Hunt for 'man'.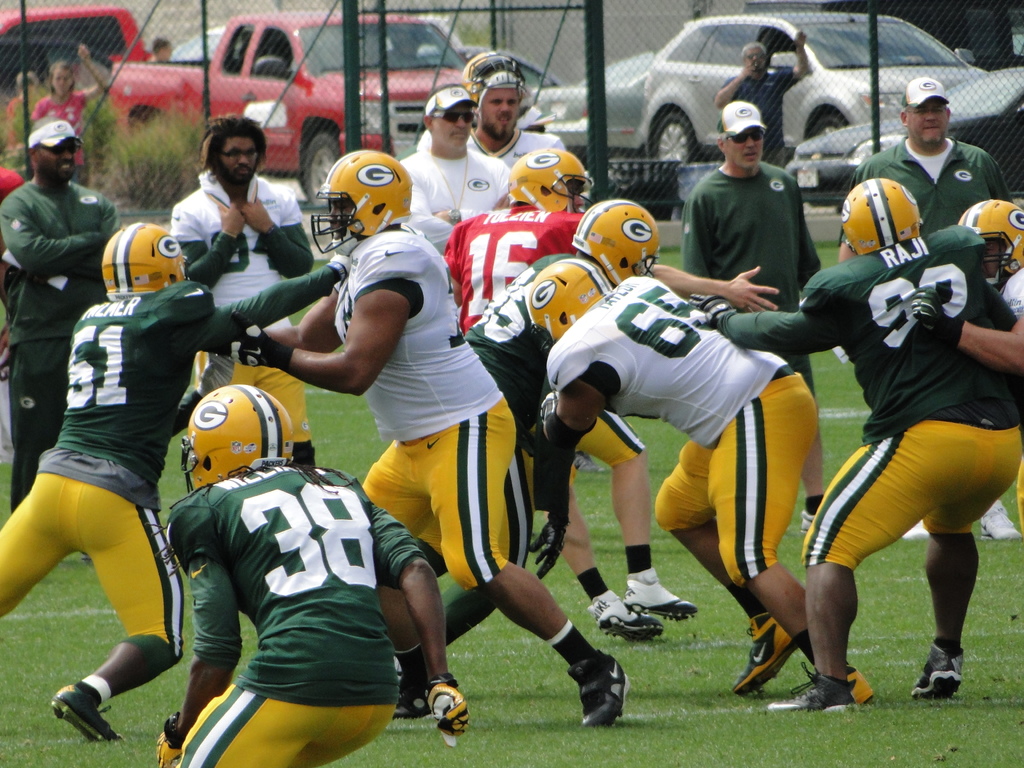
Hunted down at pyautogui.locateOnScreen(154, 383, 469, 767).
